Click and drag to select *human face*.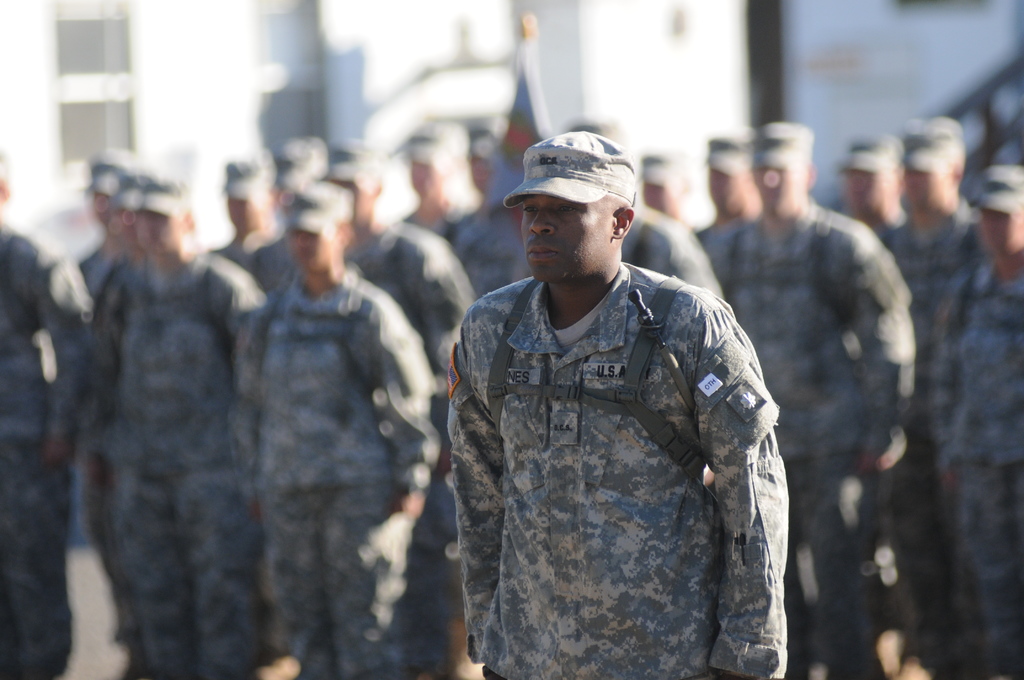
Selection: (x1=516, y1=193, x2=611, y2=282).
